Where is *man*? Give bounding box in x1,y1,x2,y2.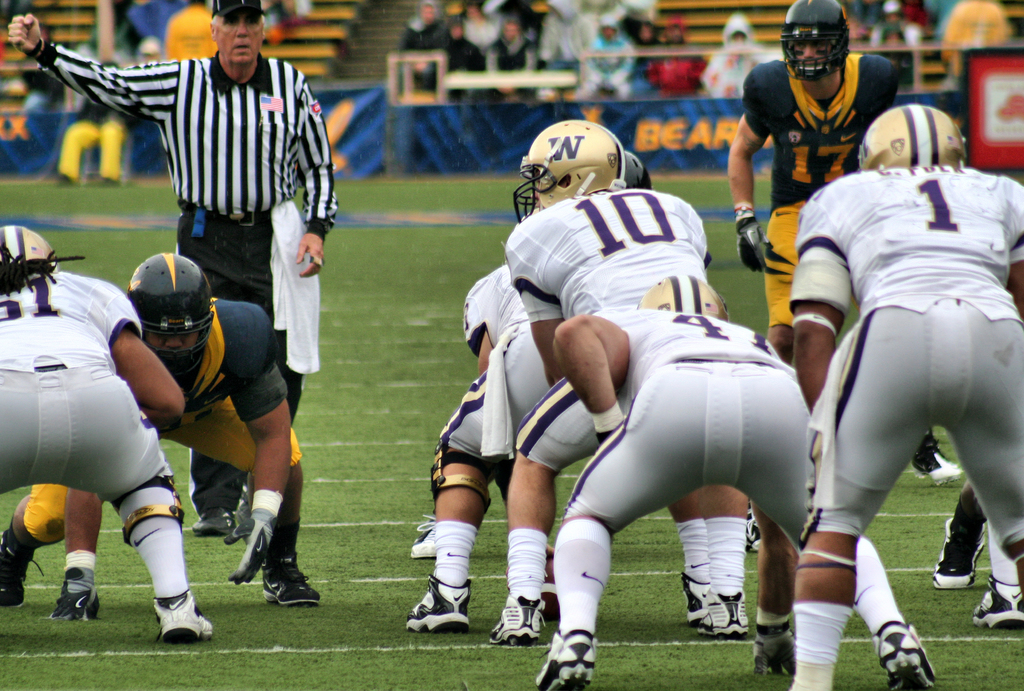
759,60,1023,659.
